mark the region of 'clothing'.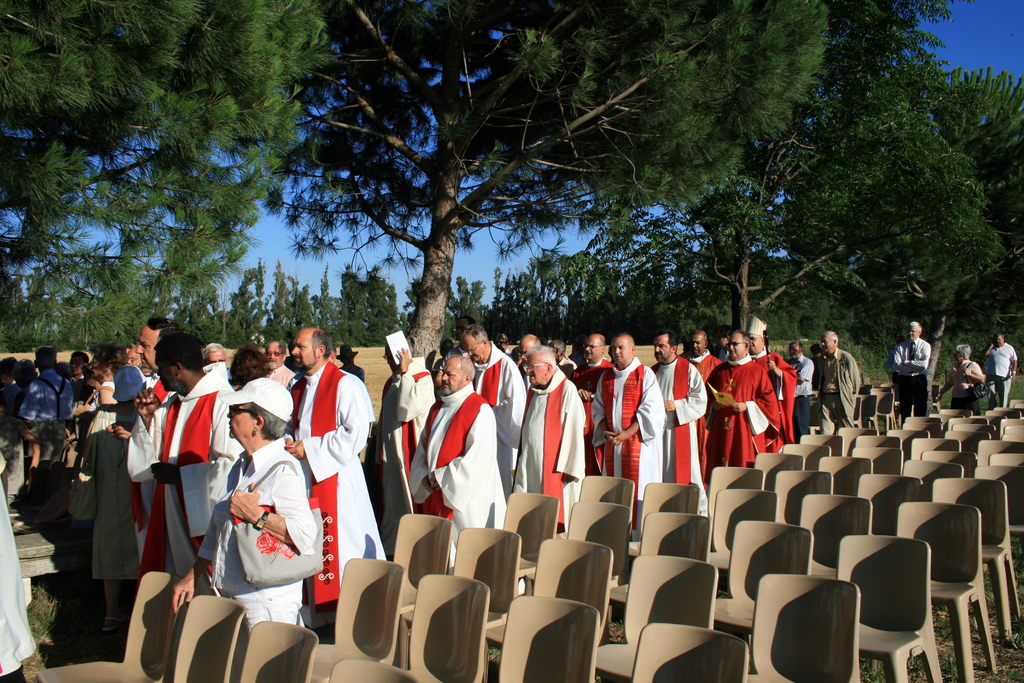
Region: detection(197, 438, 314, 639).
